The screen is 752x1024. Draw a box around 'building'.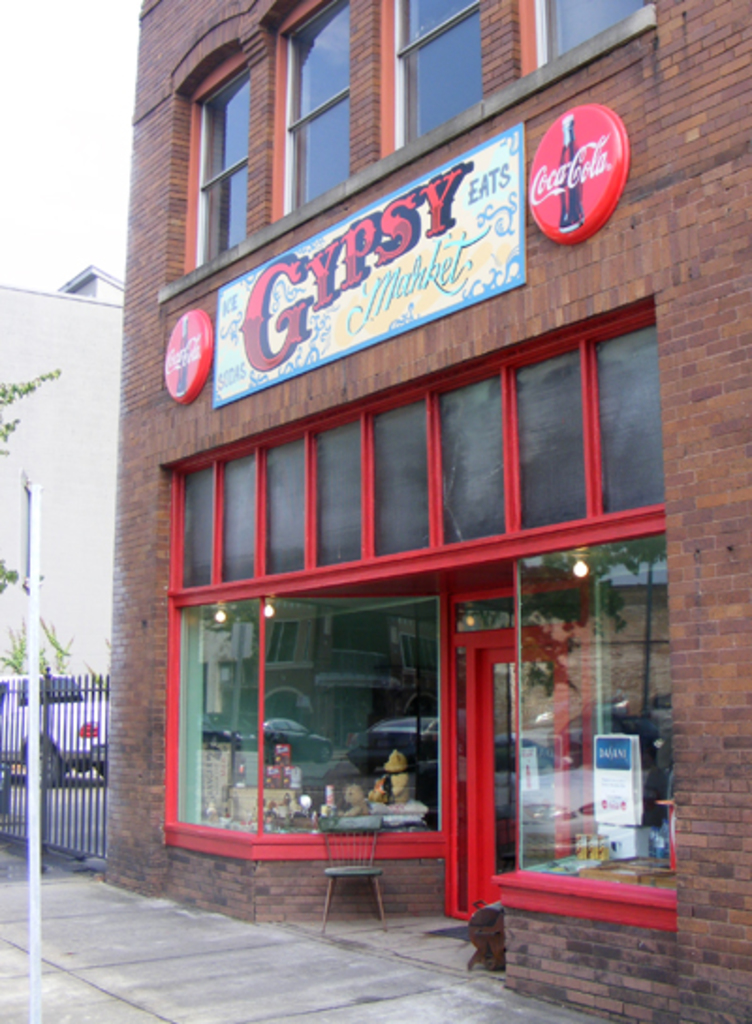
[0, 261, 128, 678].
